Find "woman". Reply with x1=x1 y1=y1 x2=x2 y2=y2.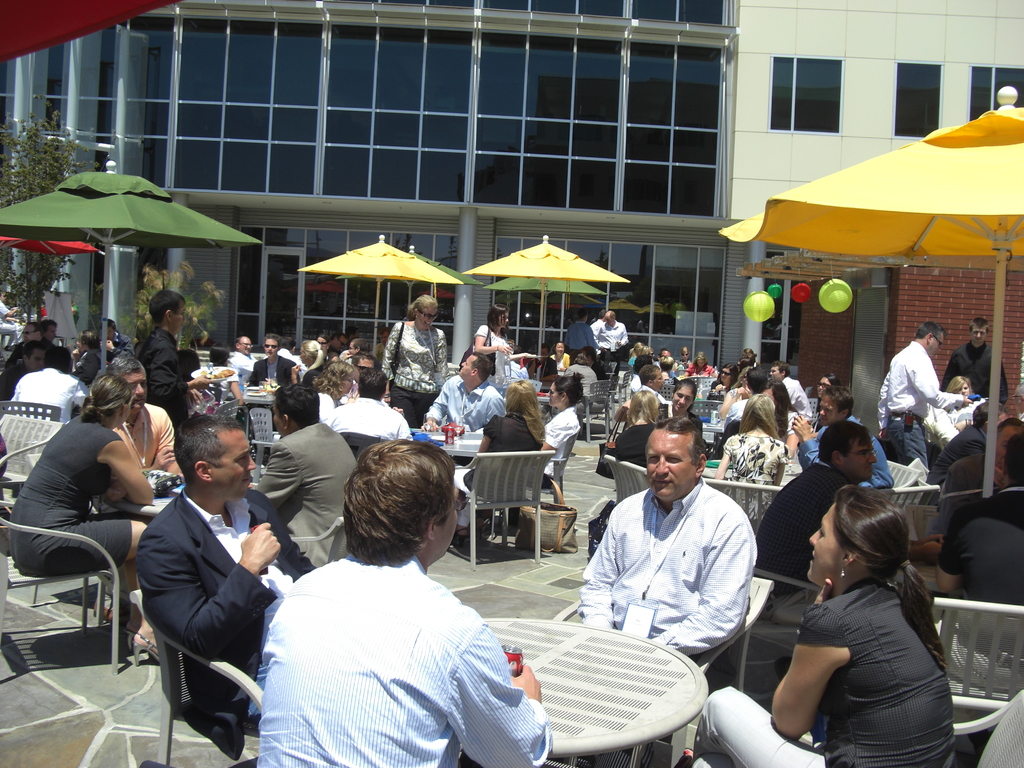
x1=472 y1=301 x2=532 y2=387.
